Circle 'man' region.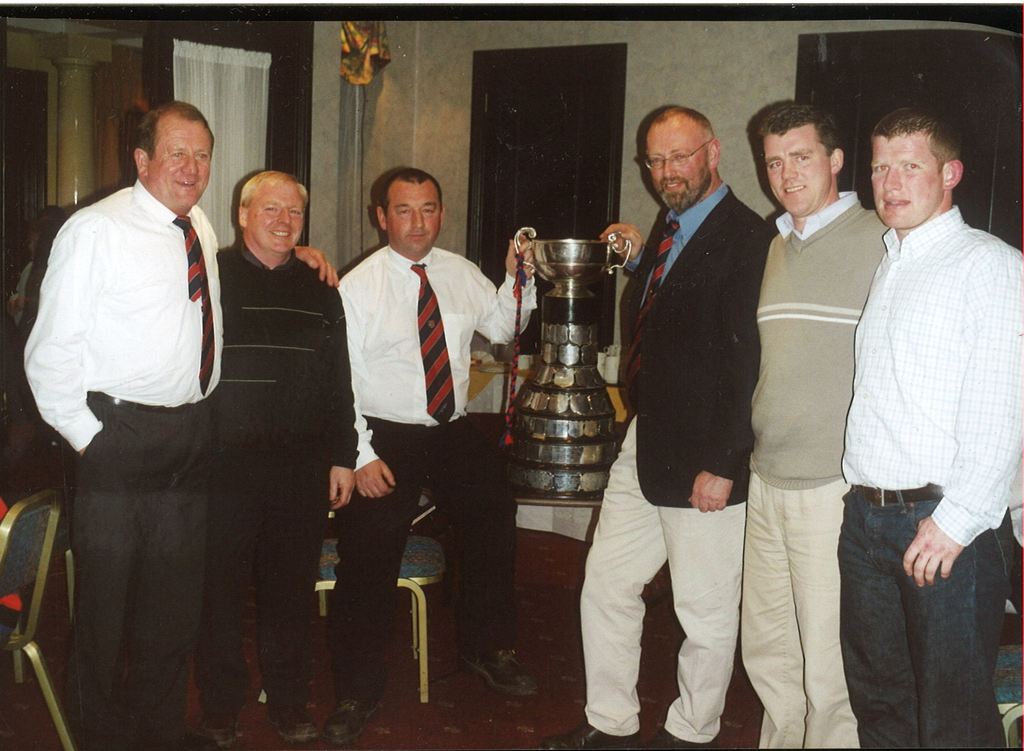
Region: {"left": 194, "top": 168, "right": 359, "bottom": 749}.
